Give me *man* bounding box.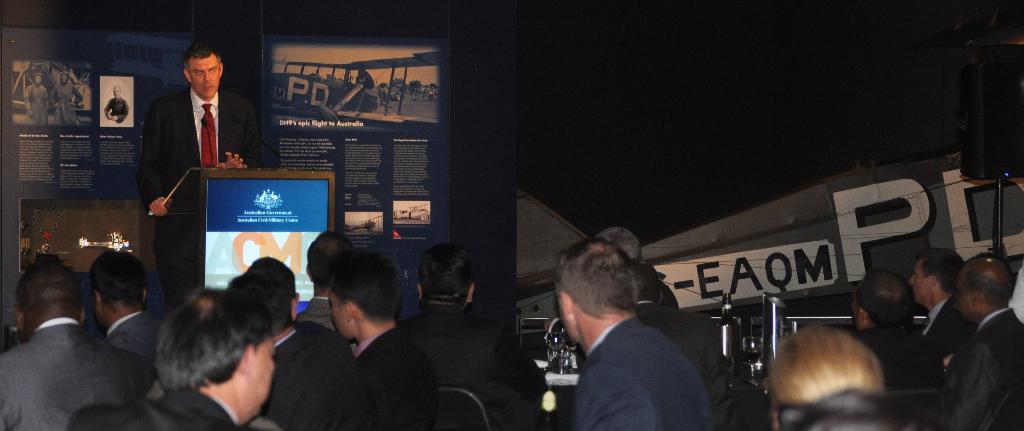
l=294, t=232, r=362, b=354.
